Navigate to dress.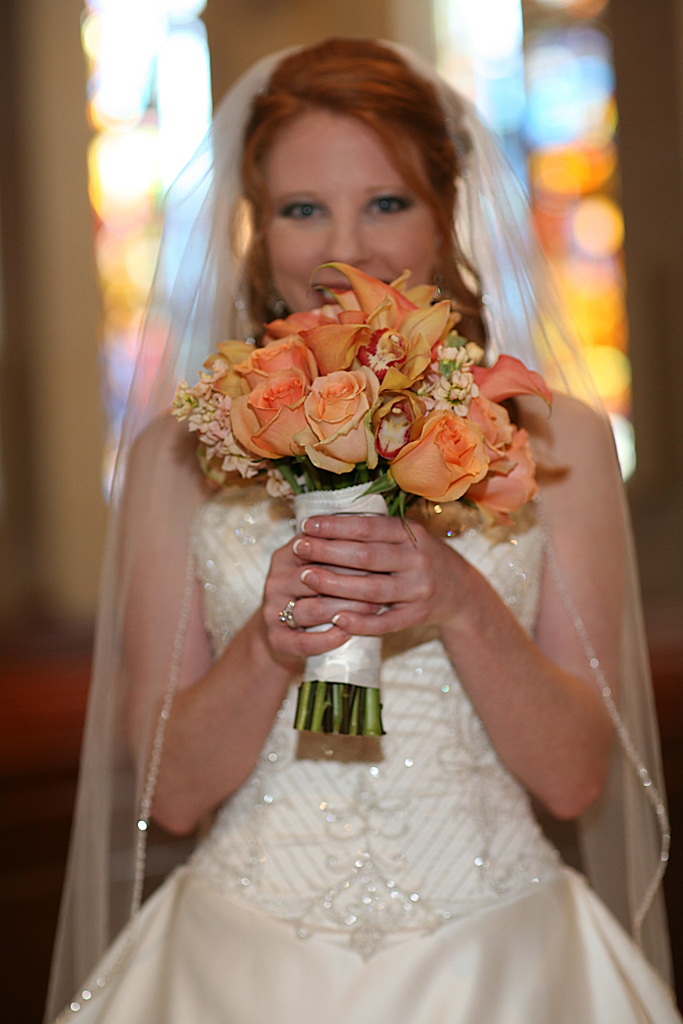
Navigation target: [45, 34, 682, 1023].
